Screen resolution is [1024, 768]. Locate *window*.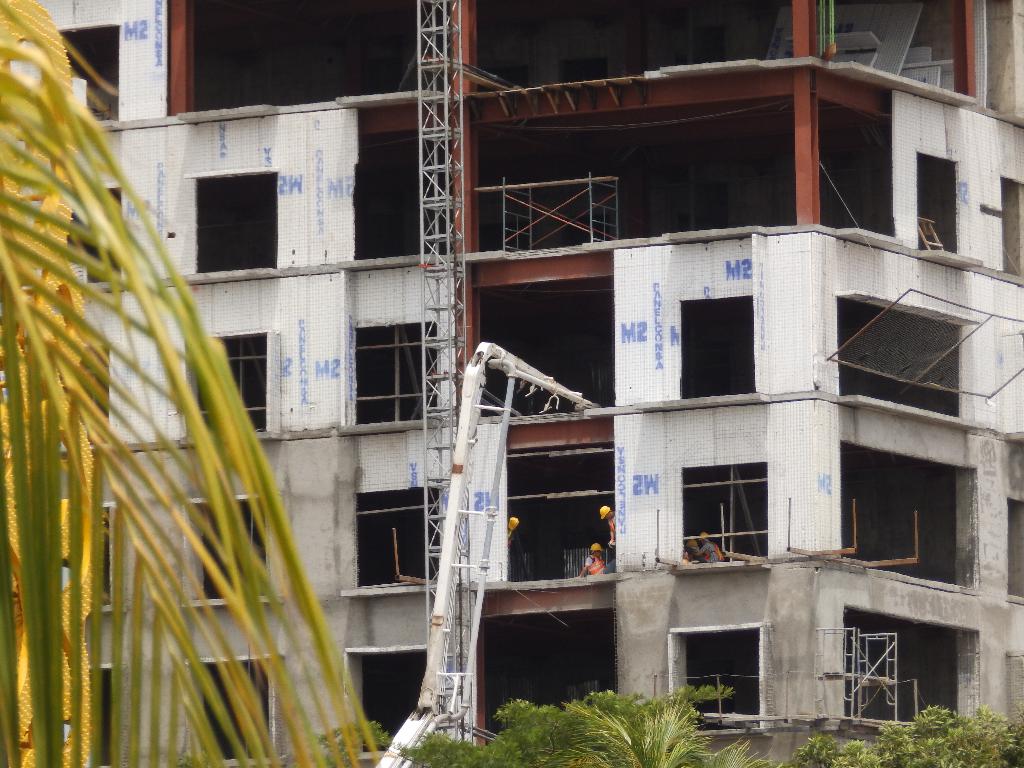
bbox(684, 625, 761, 726).
